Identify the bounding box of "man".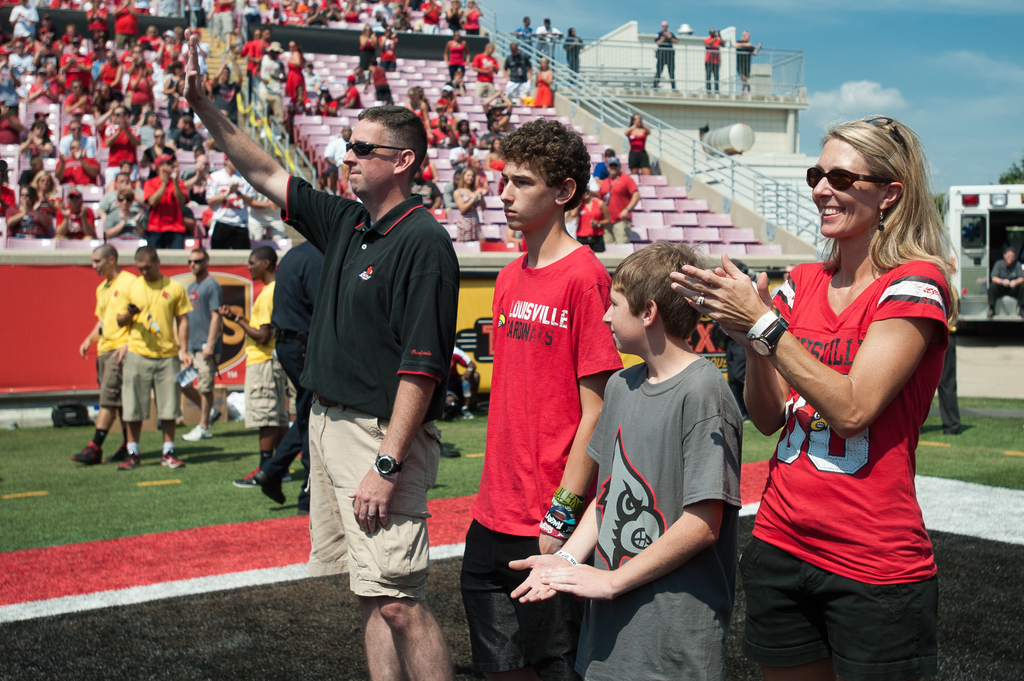
detection(55, 189, 97, 240).
